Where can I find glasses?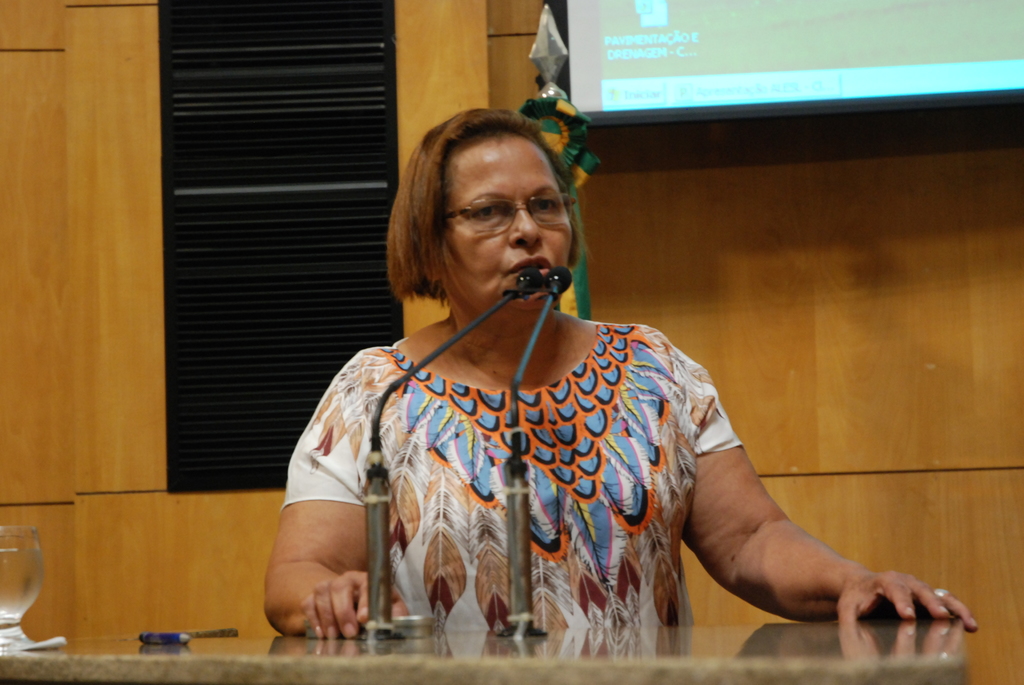
You can find it at (436, 185, 582, 231).
